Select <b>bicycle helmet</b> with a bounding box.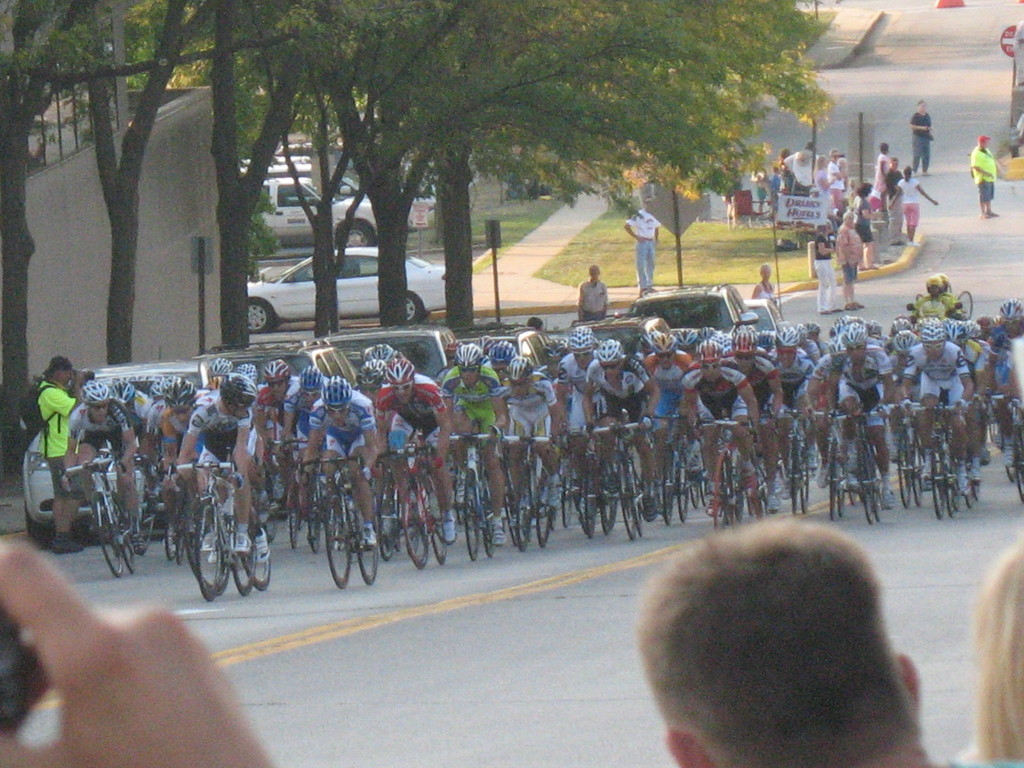
box(300, 368, 322, 394).
